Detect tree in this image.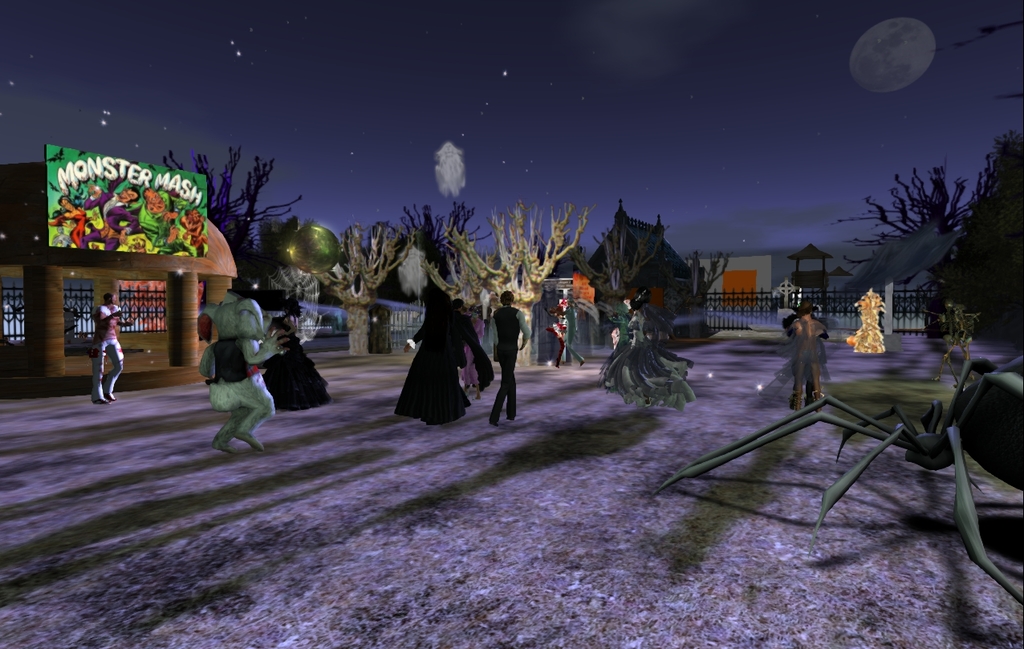
Detection: detection(567, 217, 665, 319).
